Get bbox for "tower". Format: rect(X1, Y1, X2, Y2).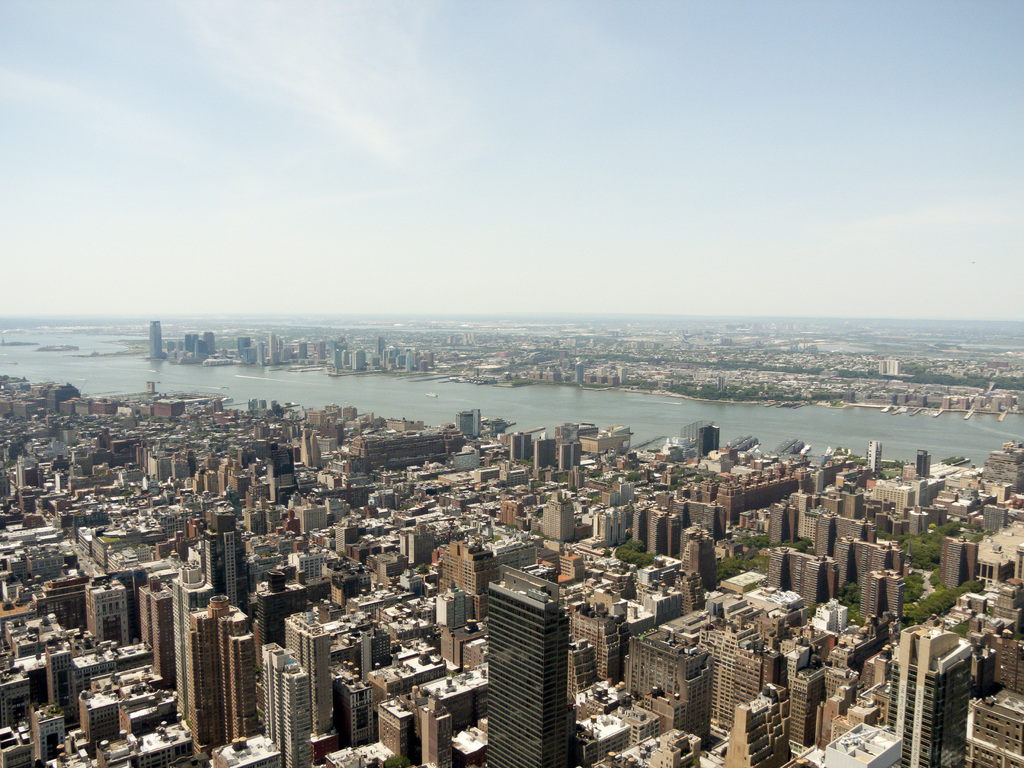
rect(150, 323, 161, 360).
